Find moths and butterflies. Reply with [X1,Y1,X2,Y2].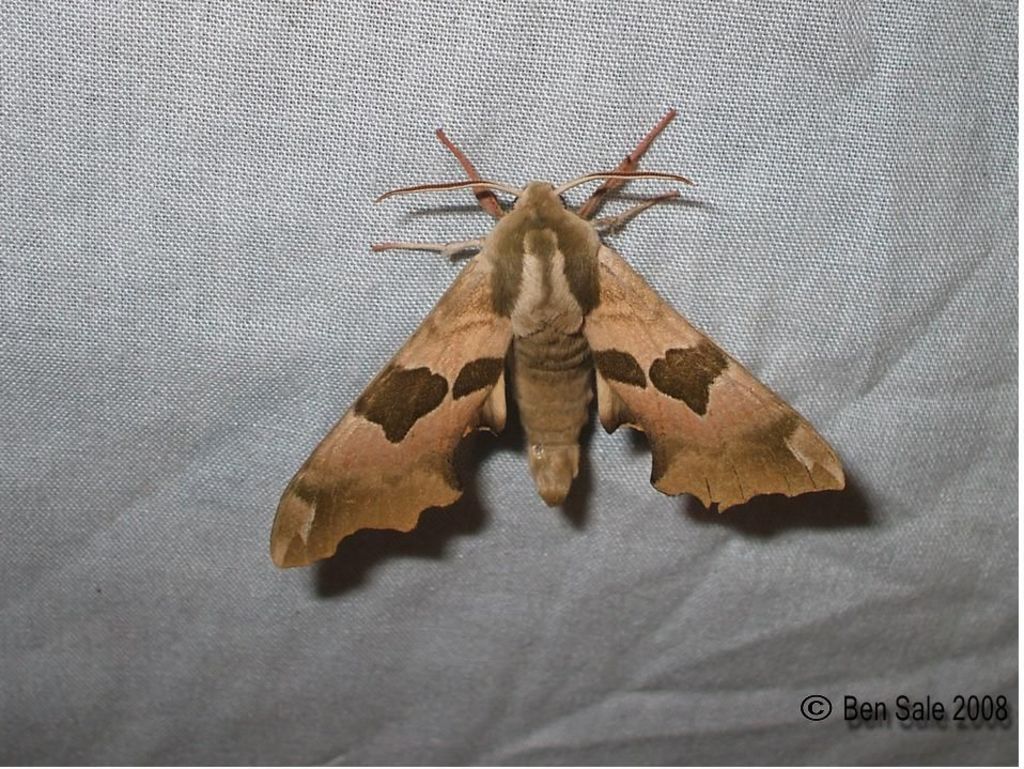
[268,110,849,572].
